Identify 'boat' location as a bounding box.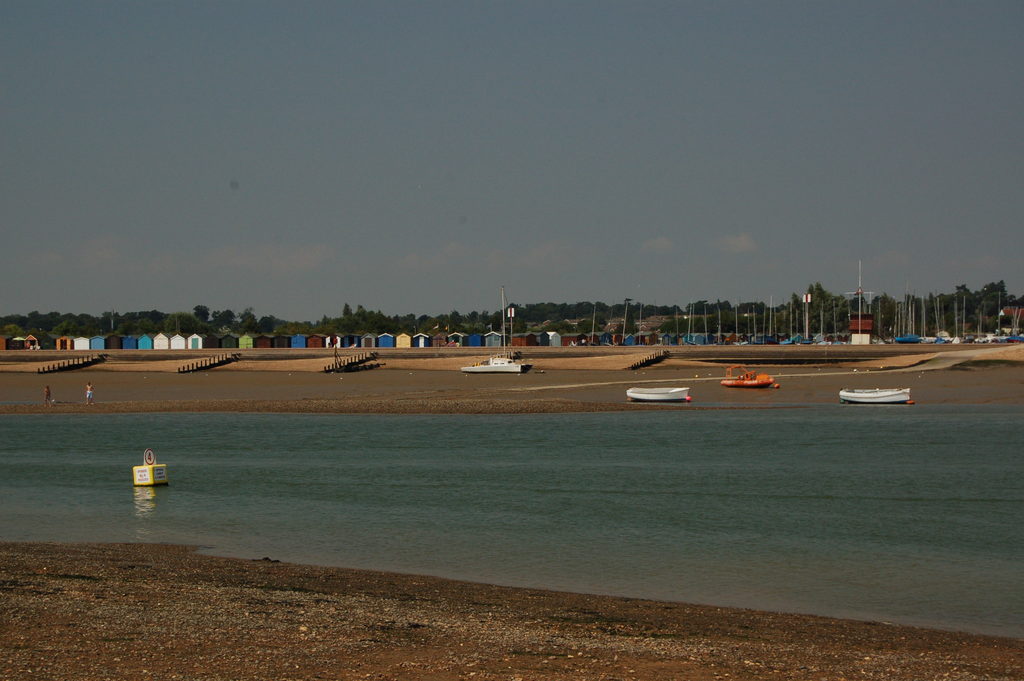
{"left": 837, "top": 386, "right": 913, "bottom": 406}.
